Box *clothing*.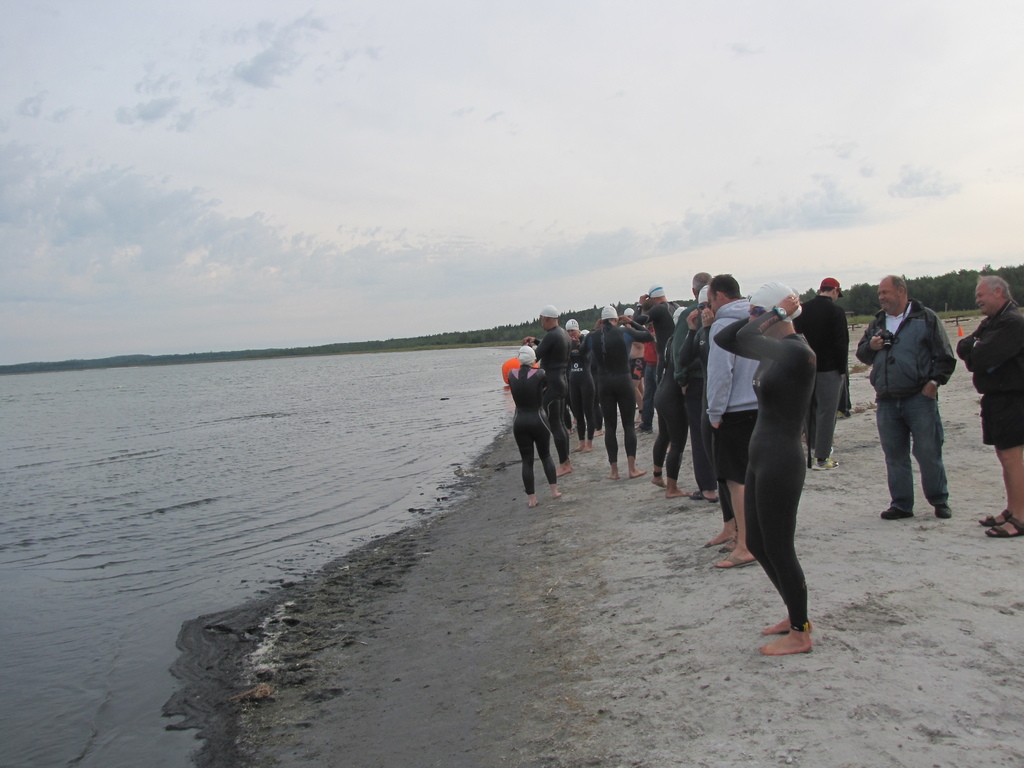
{"left": 533, "top": 326, "right": 572, "bottom": 460}.
